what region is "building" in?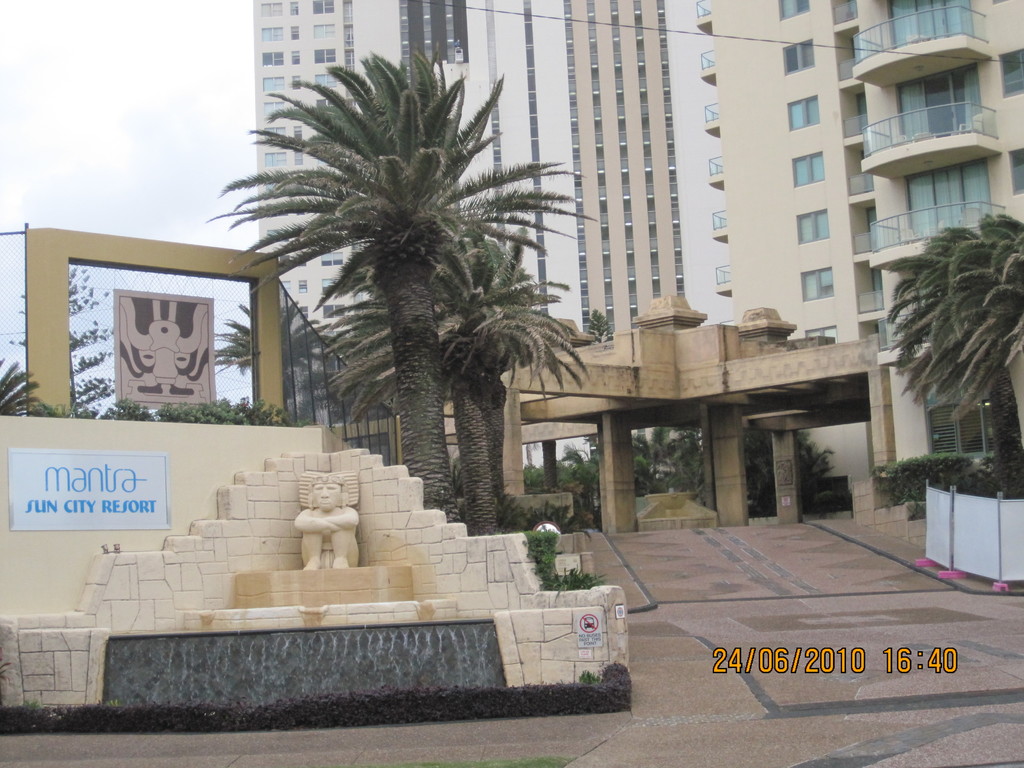
x1=257, y1=0, x2=699, y2=477.
